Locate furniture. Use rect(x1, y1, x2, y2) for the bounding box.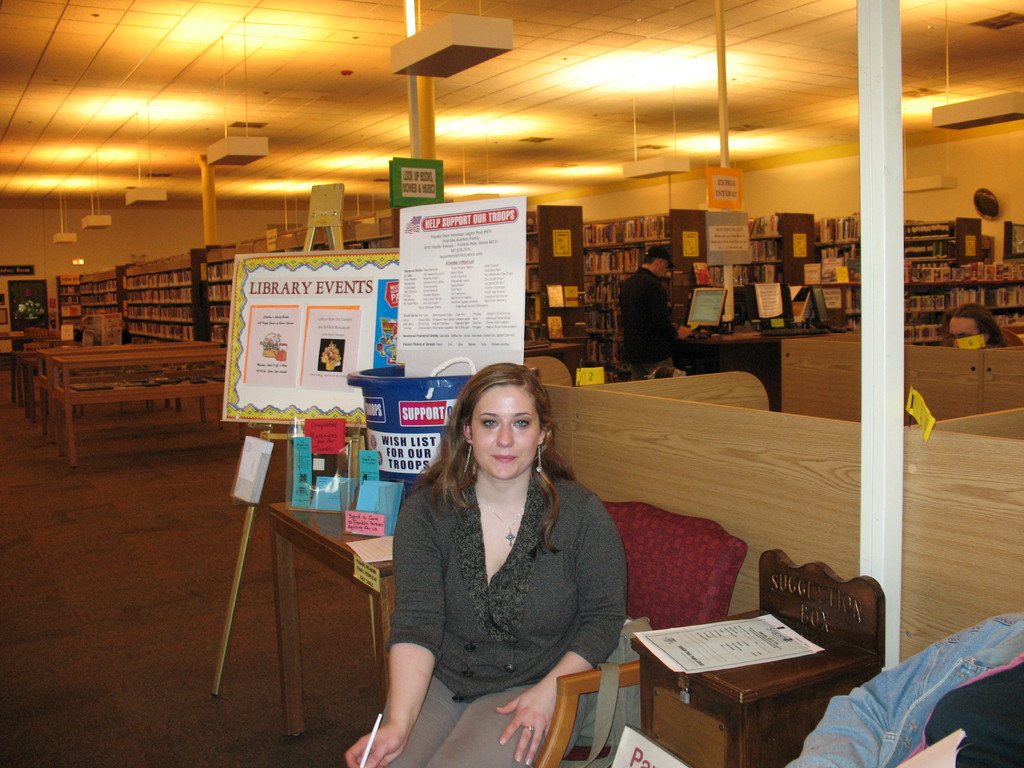
rect(902, 216, 984, 271).
